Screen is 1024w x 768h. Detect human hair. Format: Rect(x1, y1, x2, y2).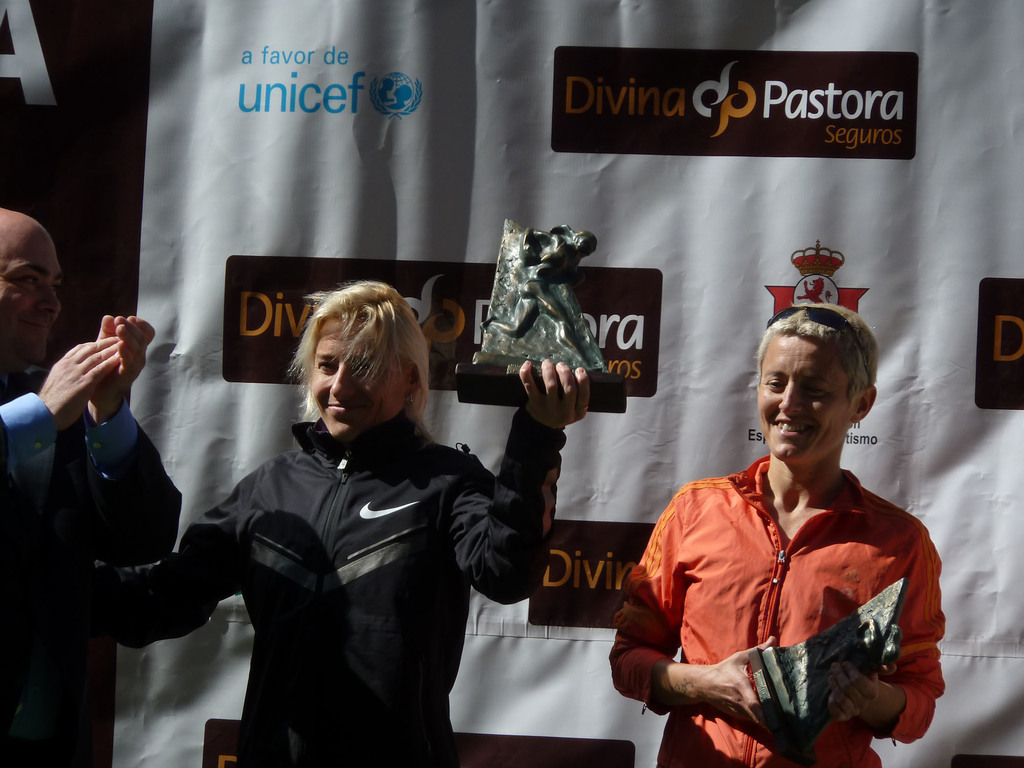
Rect(749, 300, 885, 404).
